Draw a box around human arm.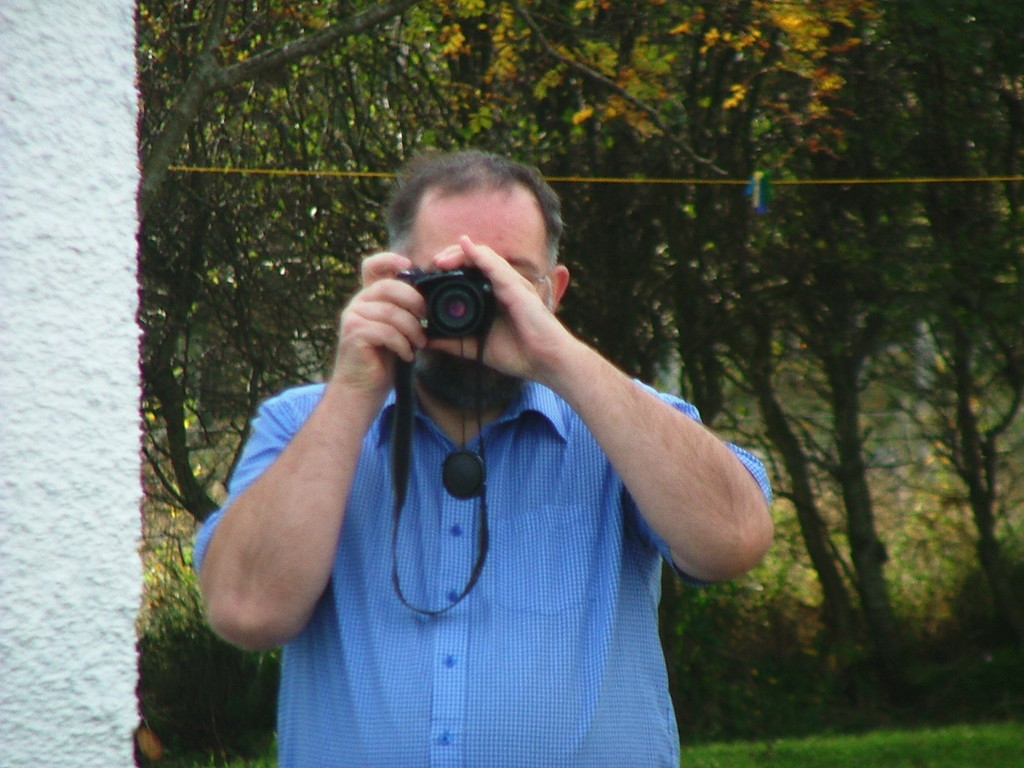
[x1=188, y1=245, x2=431, y2=663].
